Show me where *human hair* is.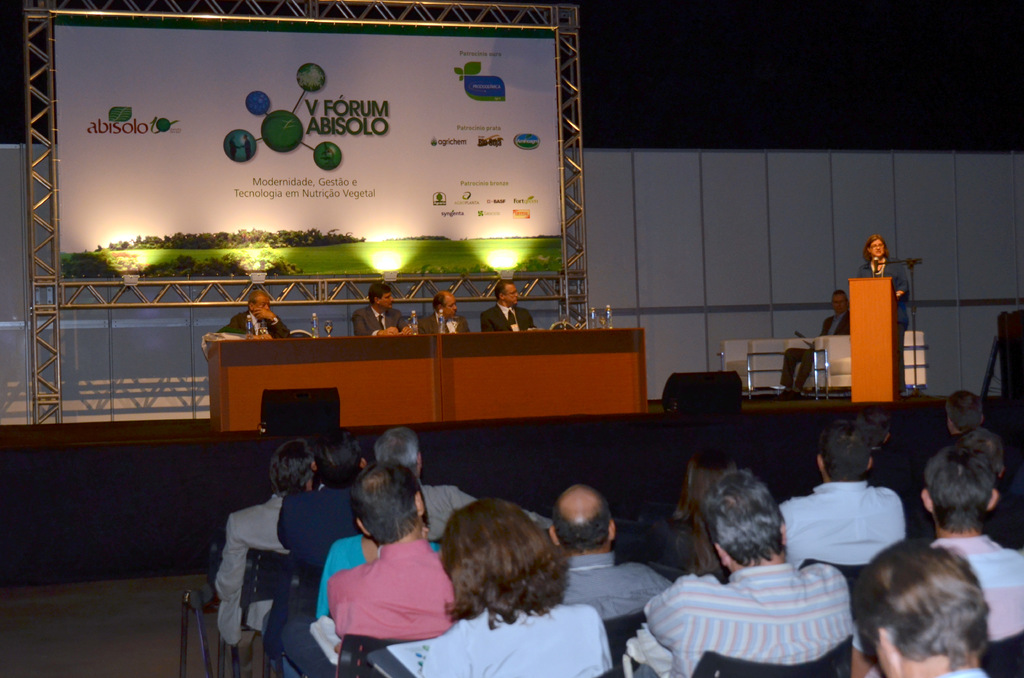
*human hair* is at x1=270, y1=440, x2=319, y2=499.
